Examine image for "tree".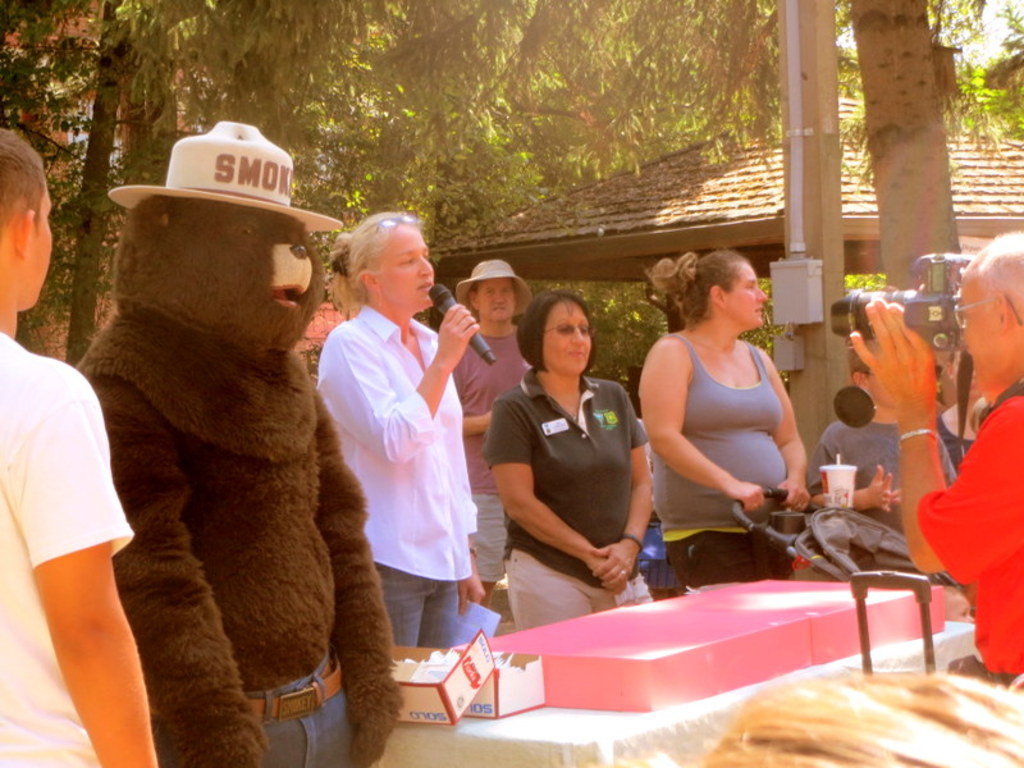
Examination result: box=[355, 0, 1023, 256].
